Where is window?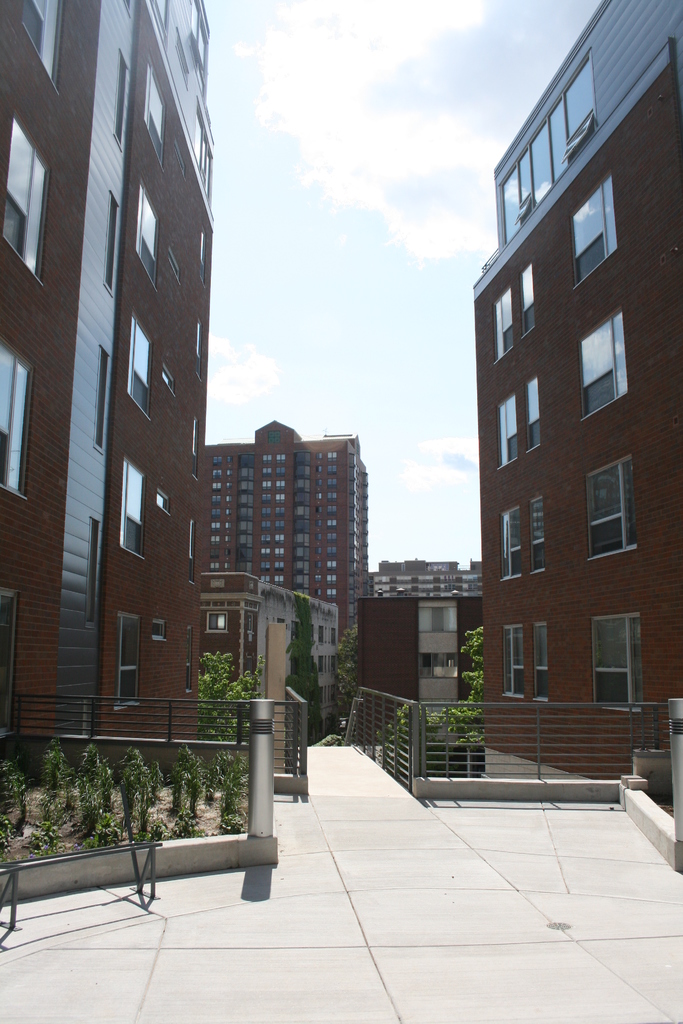
(left=317, top=548, right=320, bottom=555).
